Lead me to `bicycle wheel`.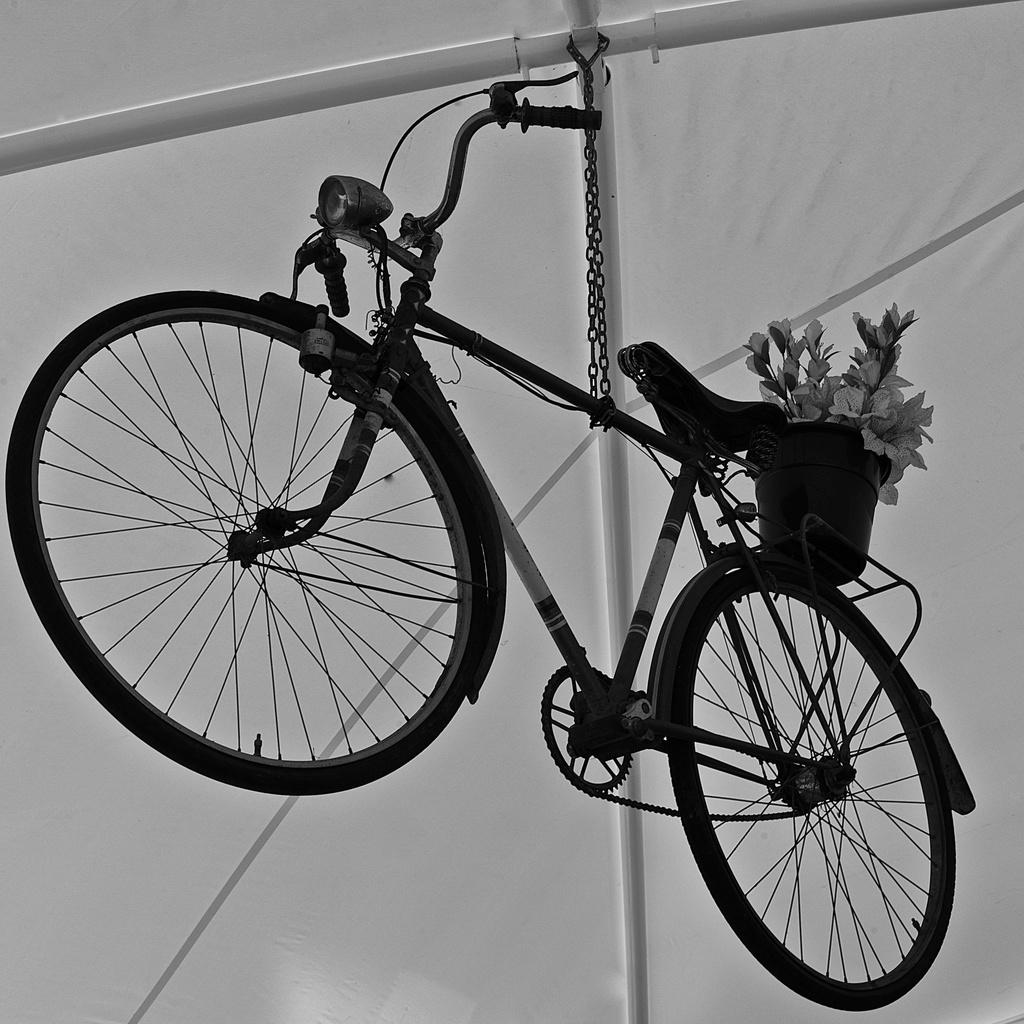
Lead to detection(667, 558, 950, 1015).
